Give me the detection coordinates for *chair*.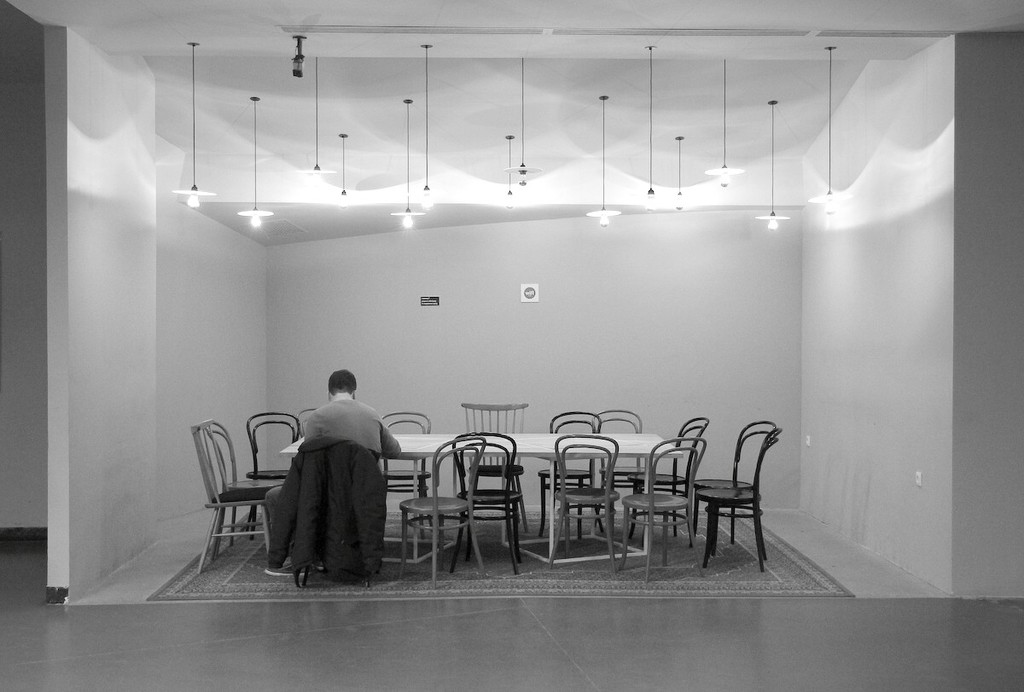
region(448, 429, 522, 571).
